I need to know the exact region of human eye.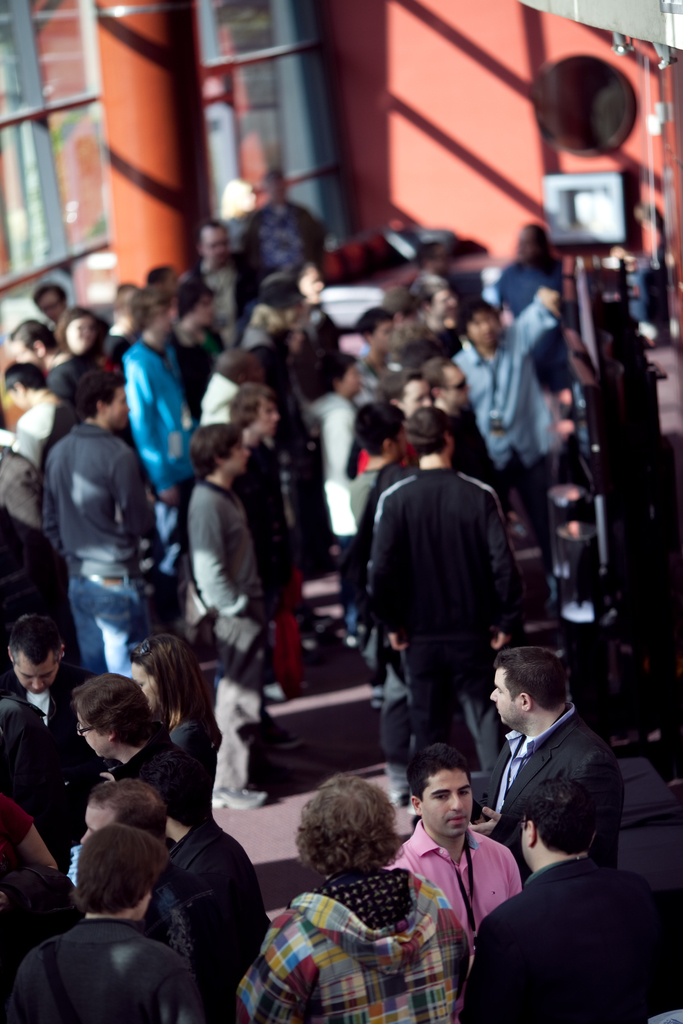
Region: detection(431, 792, 452, 800).
